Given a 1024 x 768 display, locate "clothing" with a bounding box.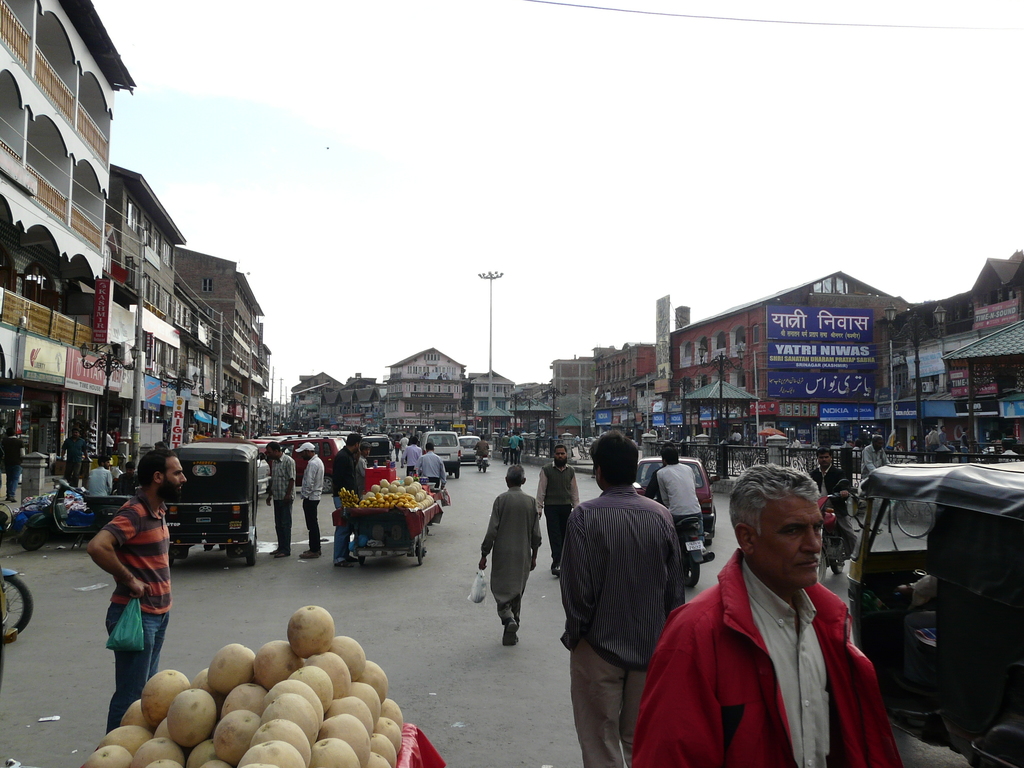
Located: region(806, 463, 858, 556).
